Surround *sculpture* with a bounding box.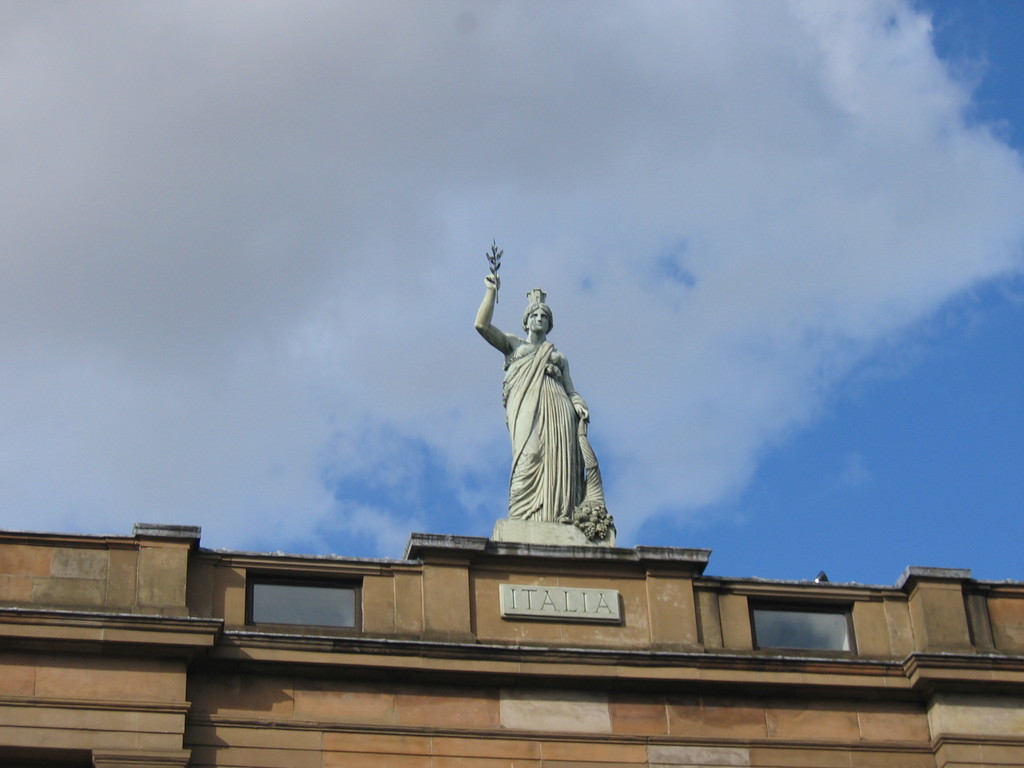
{"x1": 484, "y1": 253, "x2": 620, "y2": 558}.
